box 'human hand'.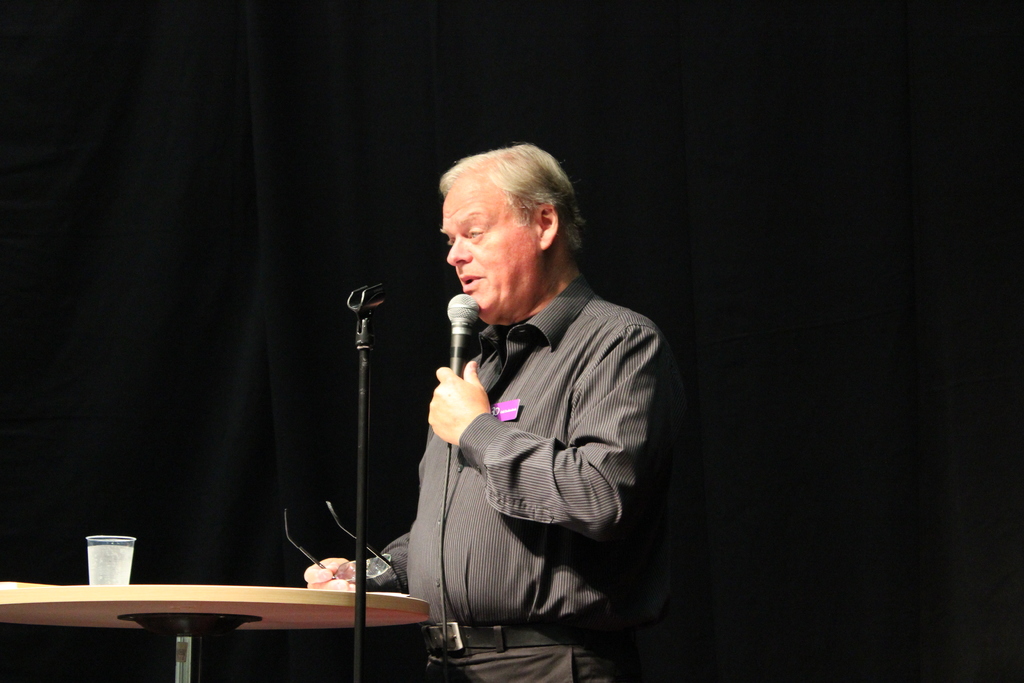
BBox(430, 368, 490, 460).
